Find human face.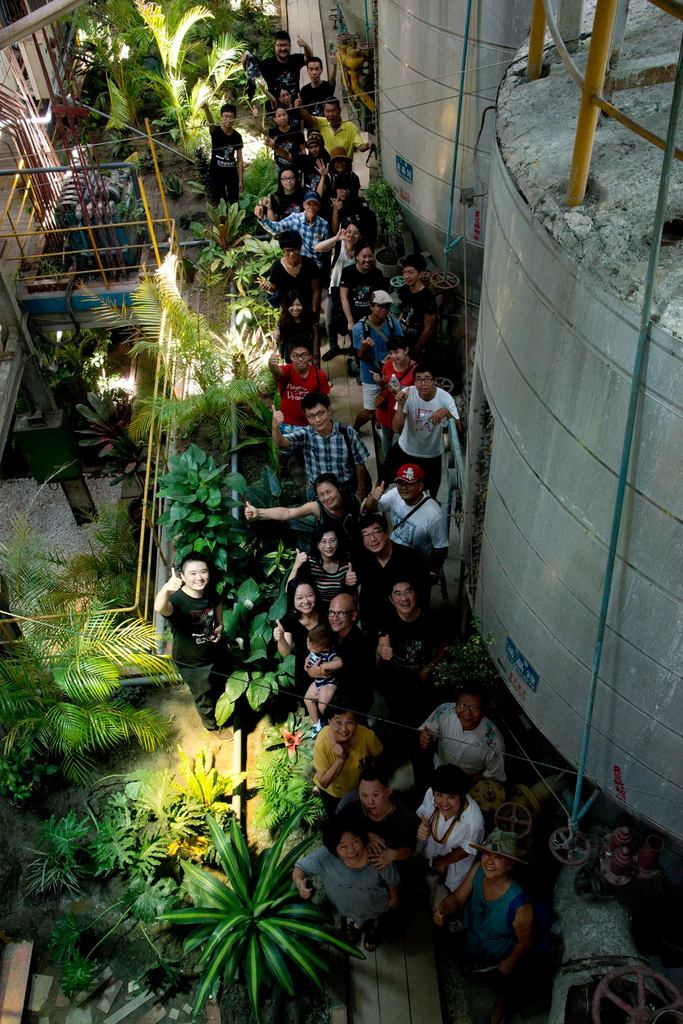
crop(310, 63, 322, 83).
